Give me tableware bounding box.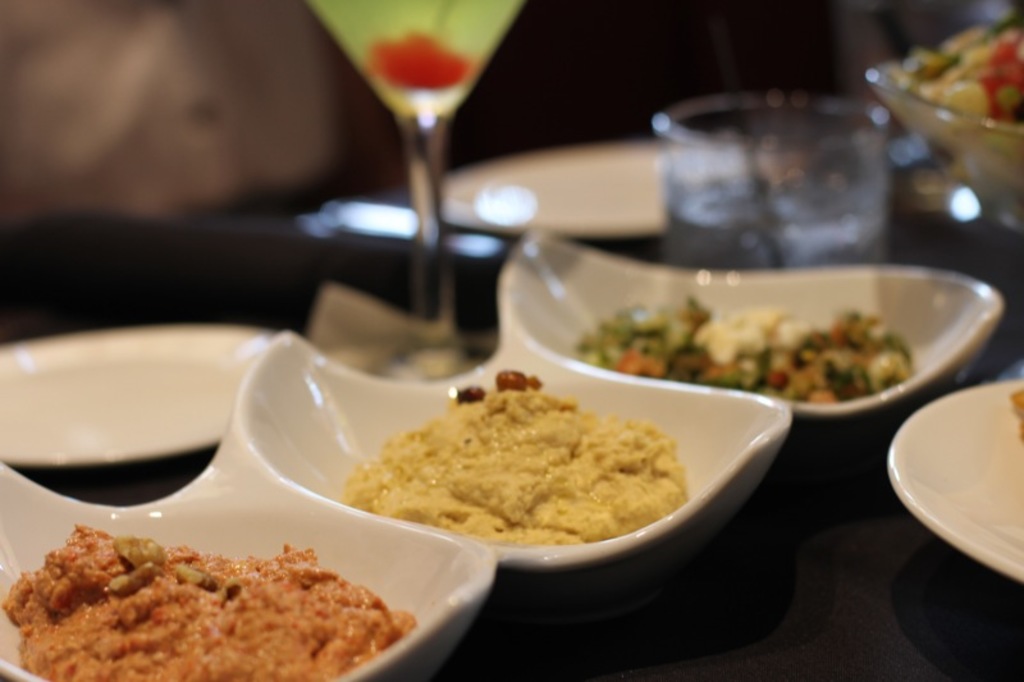
(472, 224, 1002, 421).
